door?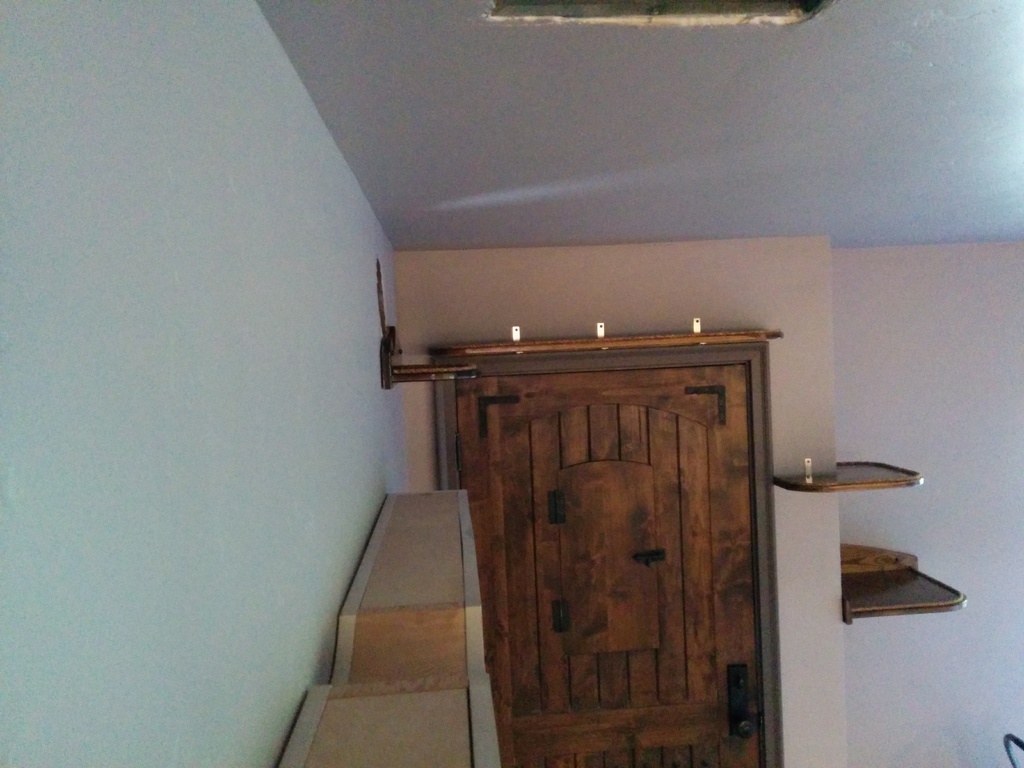
(419, 329, 784, 767)
